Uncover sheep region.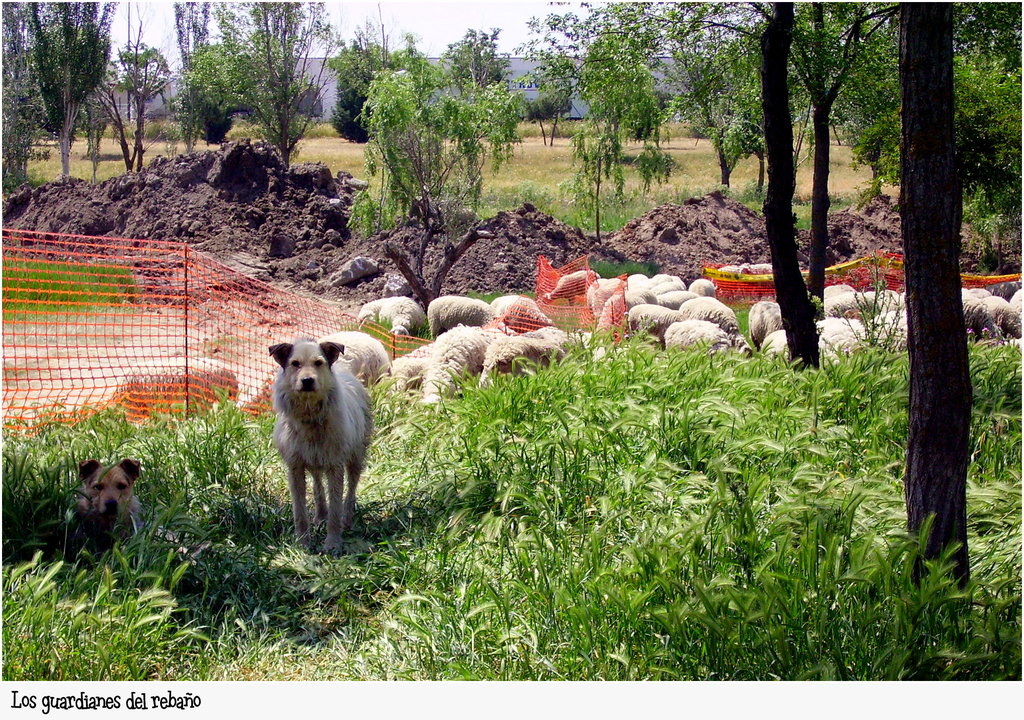
Uncovered: 420:292:495:330.
